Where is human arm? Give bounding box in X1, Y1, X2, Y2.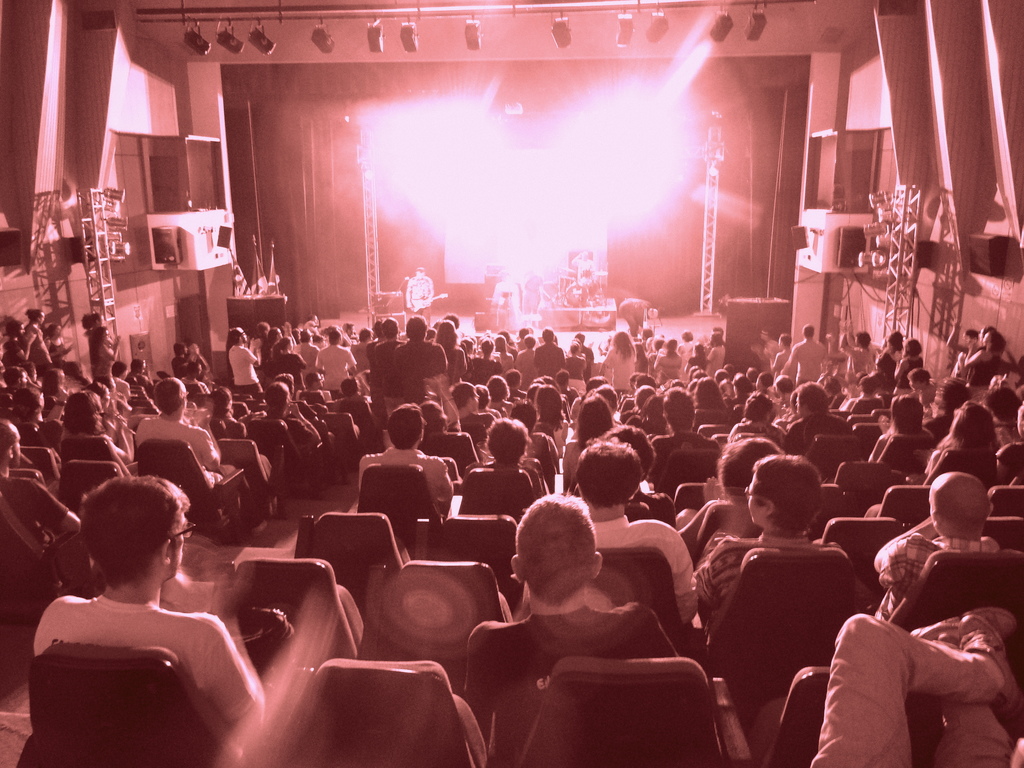
870, 516, 941, 580.
